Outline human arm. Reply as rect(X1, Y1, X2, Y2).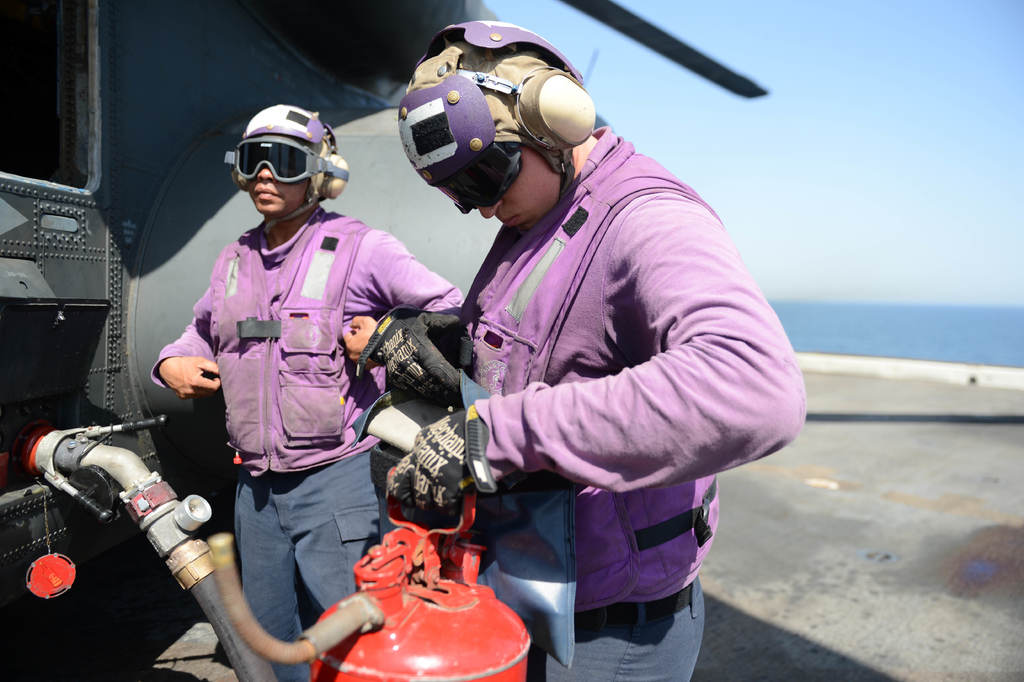
rect(332, 228, 470, 383).
